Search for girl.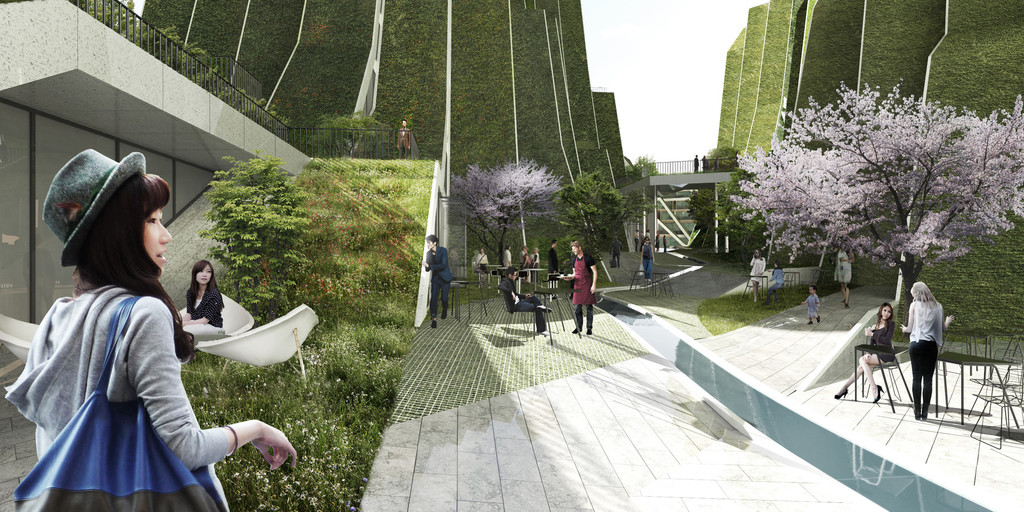
Found at detection(4, 147, 301, 511).
